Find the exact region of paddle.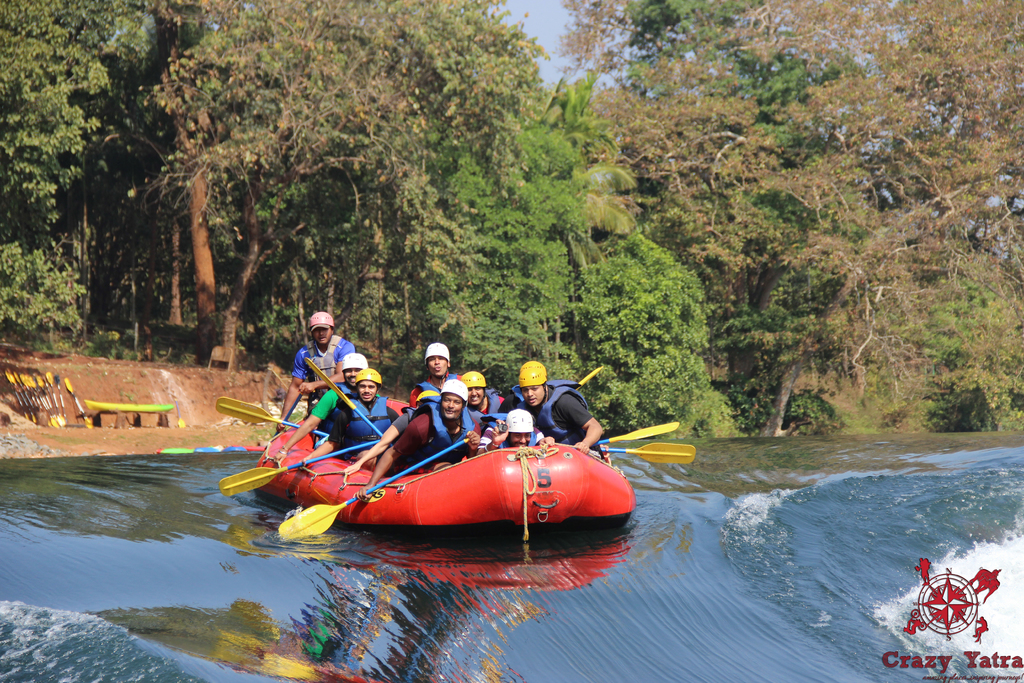
Exact region: select_region(576, 366, 604, 393).
